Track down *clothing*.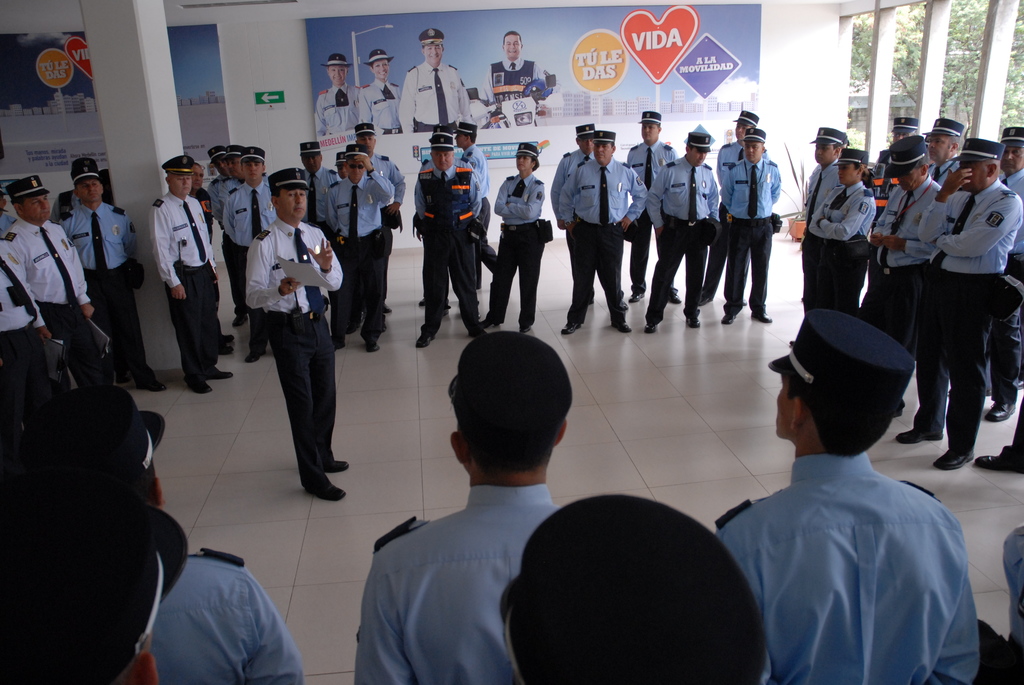
Tracked to 361:151:406:217.
